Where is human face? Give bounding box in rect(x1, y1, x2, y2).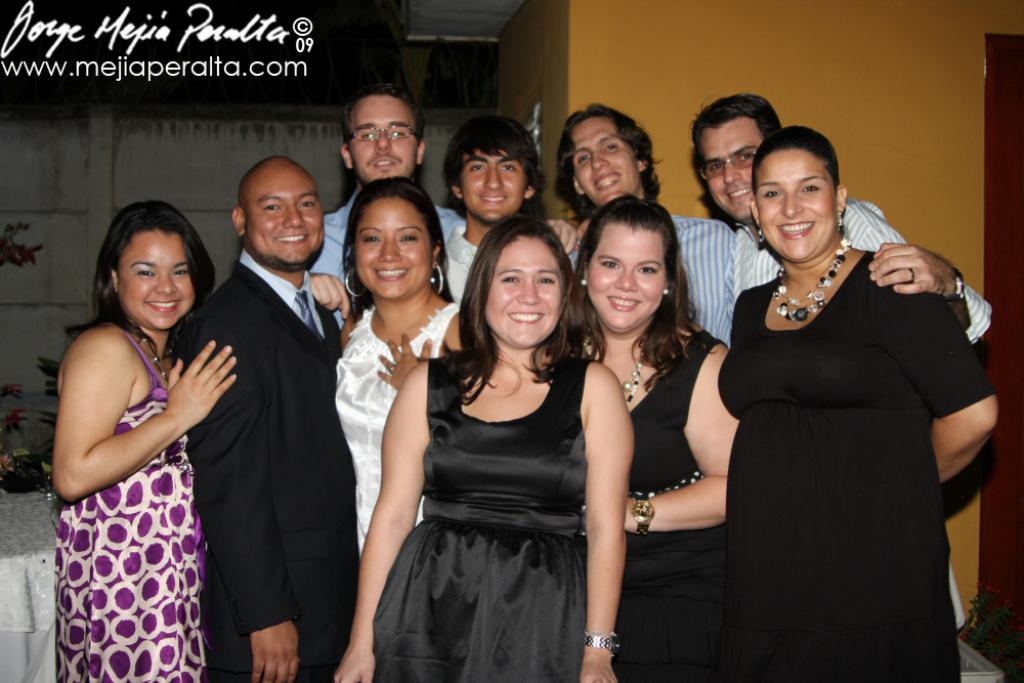
rect(756, 145, 835, 258).
